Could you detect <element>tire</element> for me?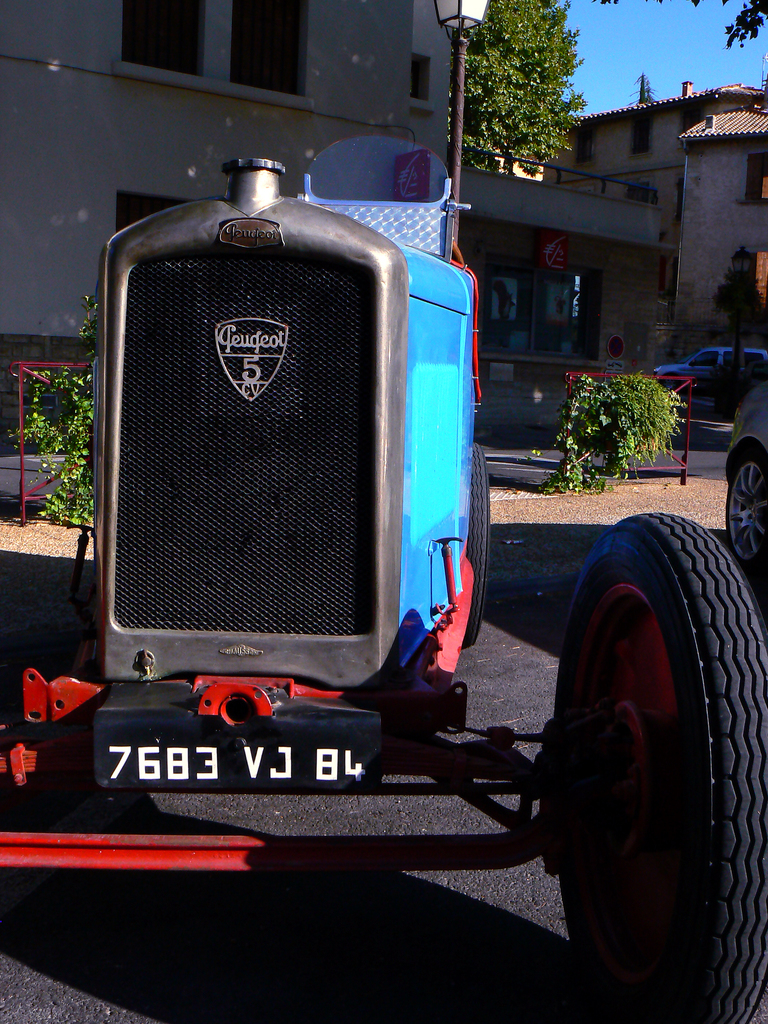
Detection result: pyautogui.locateOnScreen(722, 449, 767, 610).
